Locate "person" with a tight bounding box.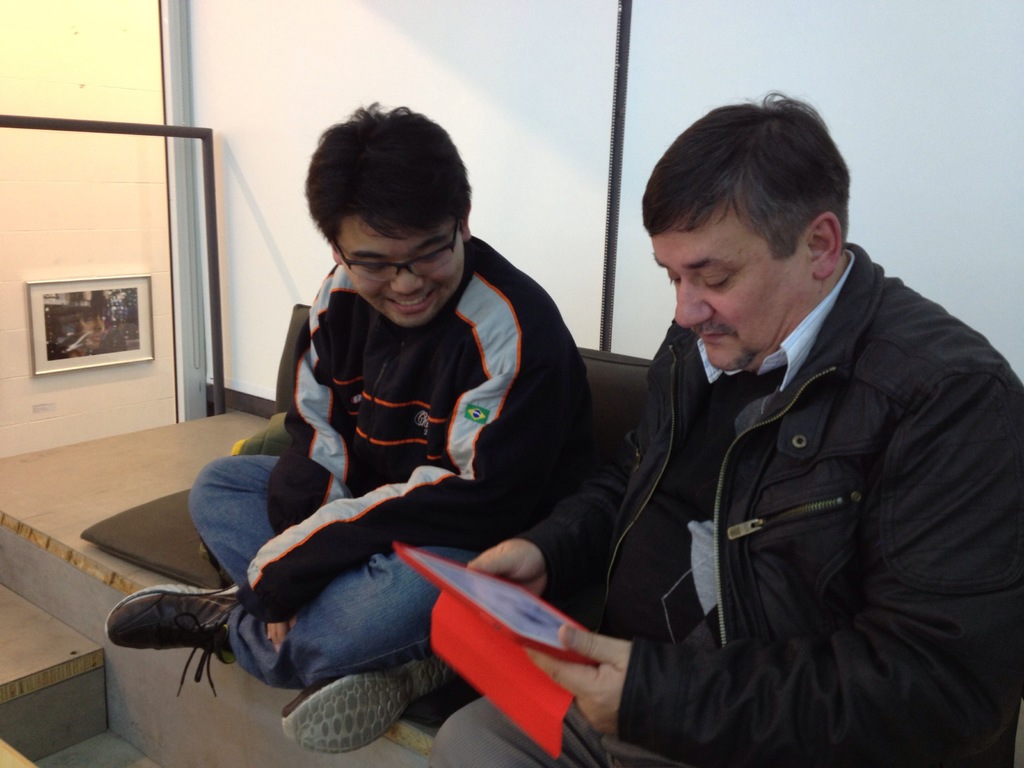
{"left": 100, "top": 102, "right": 606, "bottom": 752}.
